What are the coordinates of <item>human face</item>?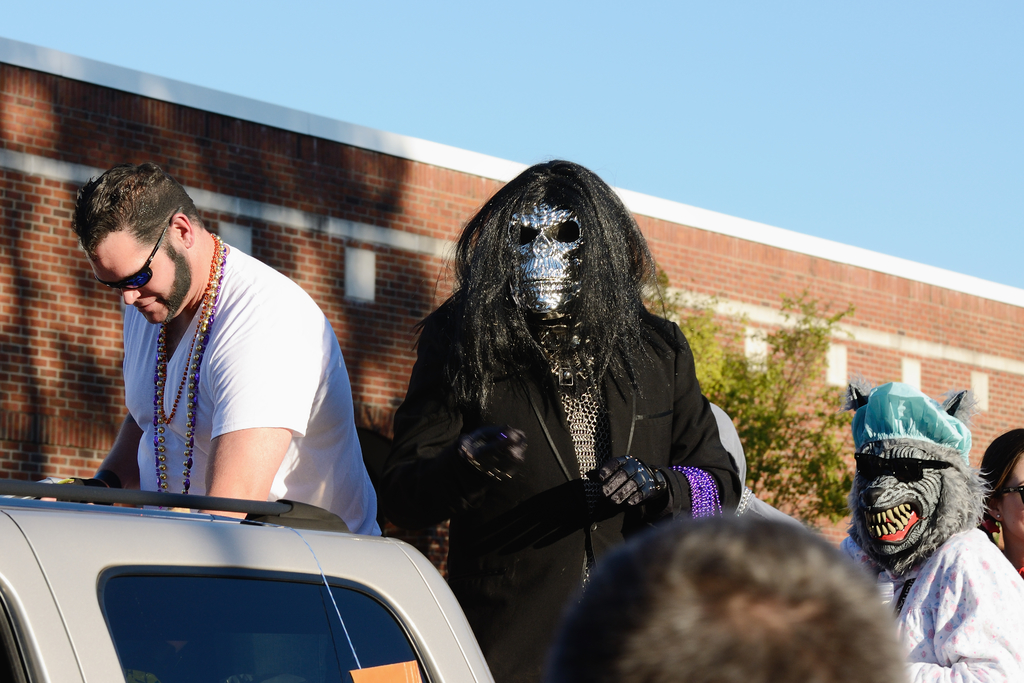
crop(993, 459, 1023, 536).
